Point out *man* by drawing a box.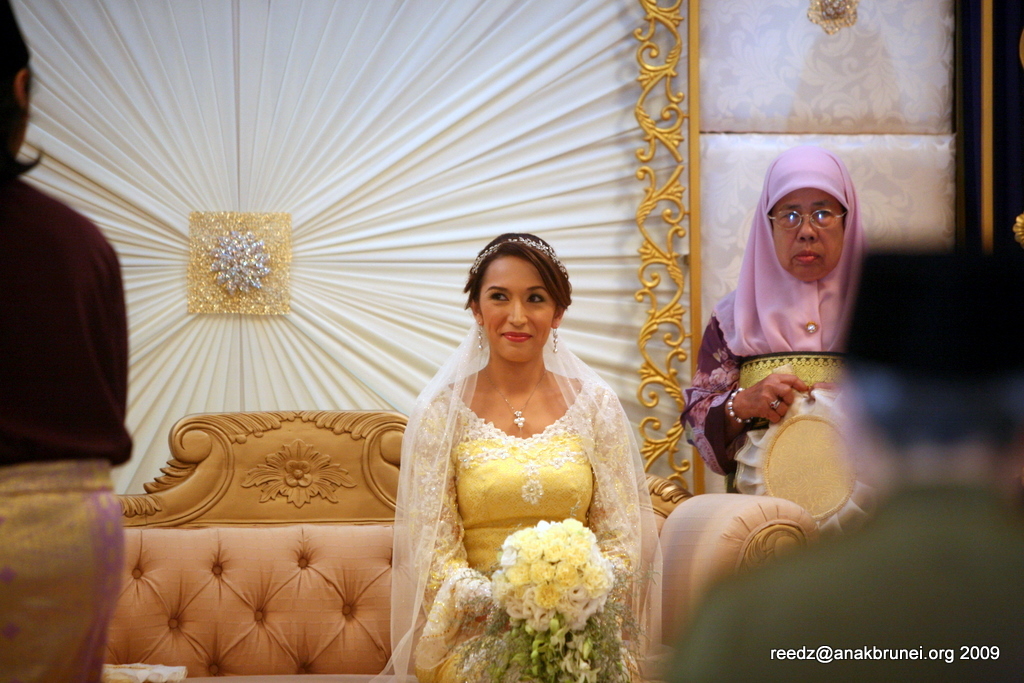
BBox(665, 247, 1023, 682).
